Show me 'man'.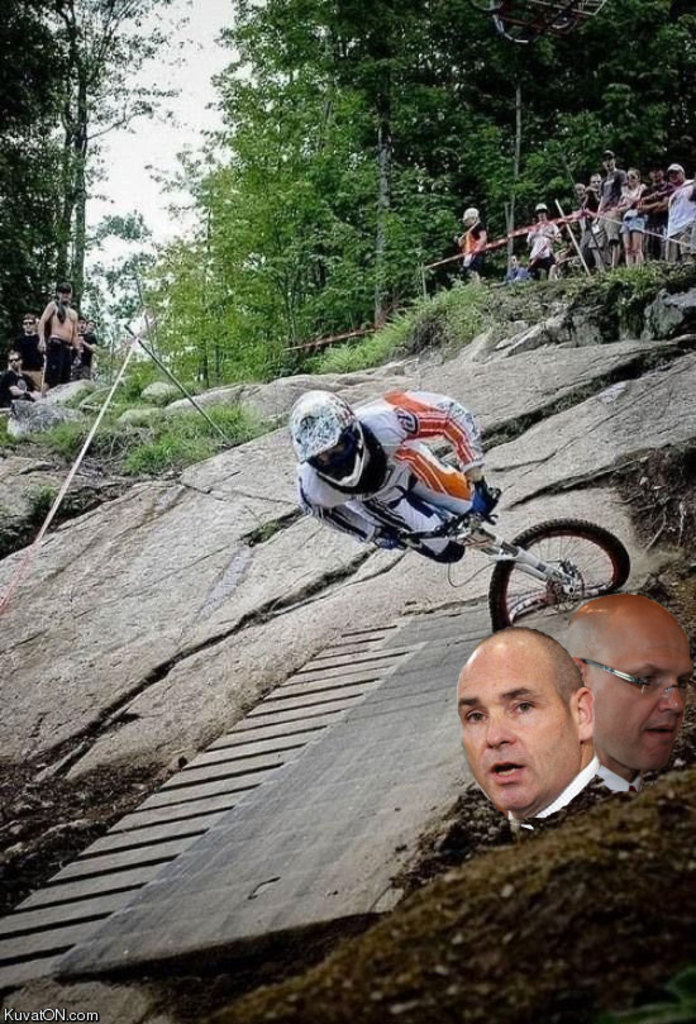
'man' is here: <region>0, 353, 35, 408</region>.
